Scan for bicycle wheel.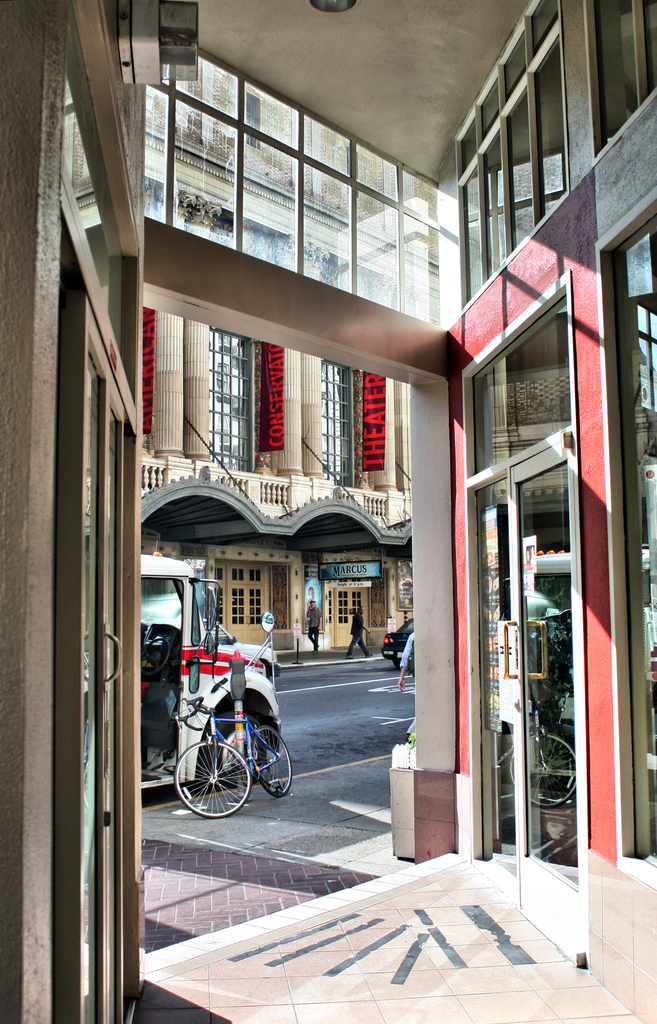
Scan result: select_region(177, 742, 250, 825).
